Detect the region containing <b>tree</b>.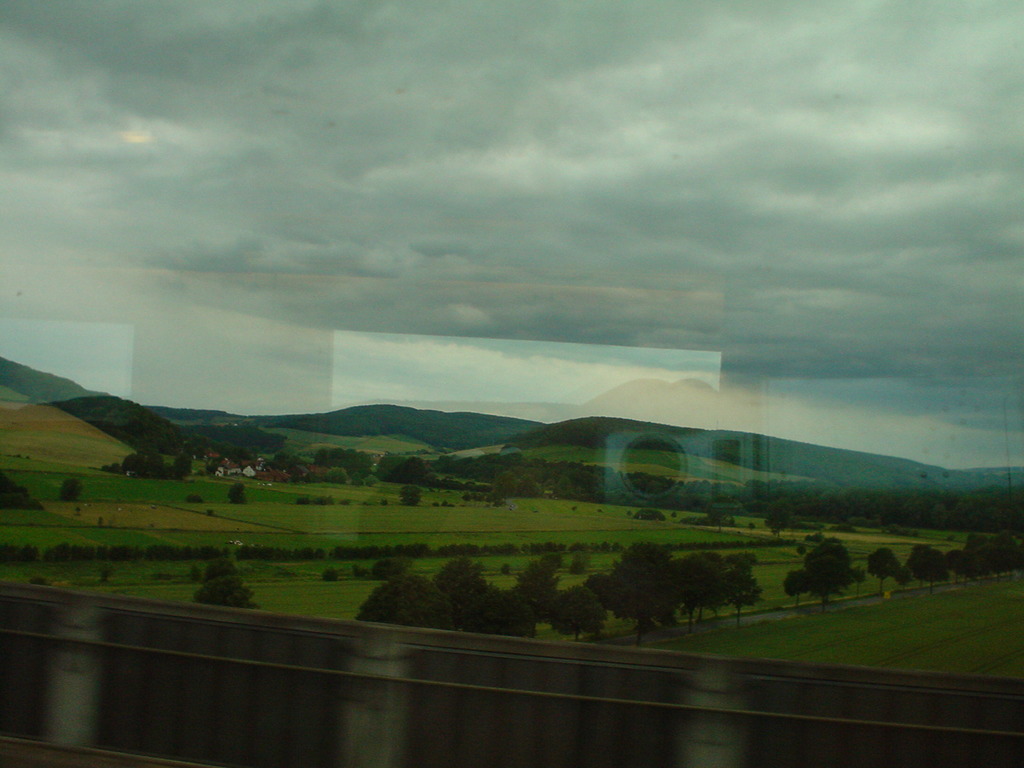
pyautogui.locateOnScreen(112, 454, 182, 479).
